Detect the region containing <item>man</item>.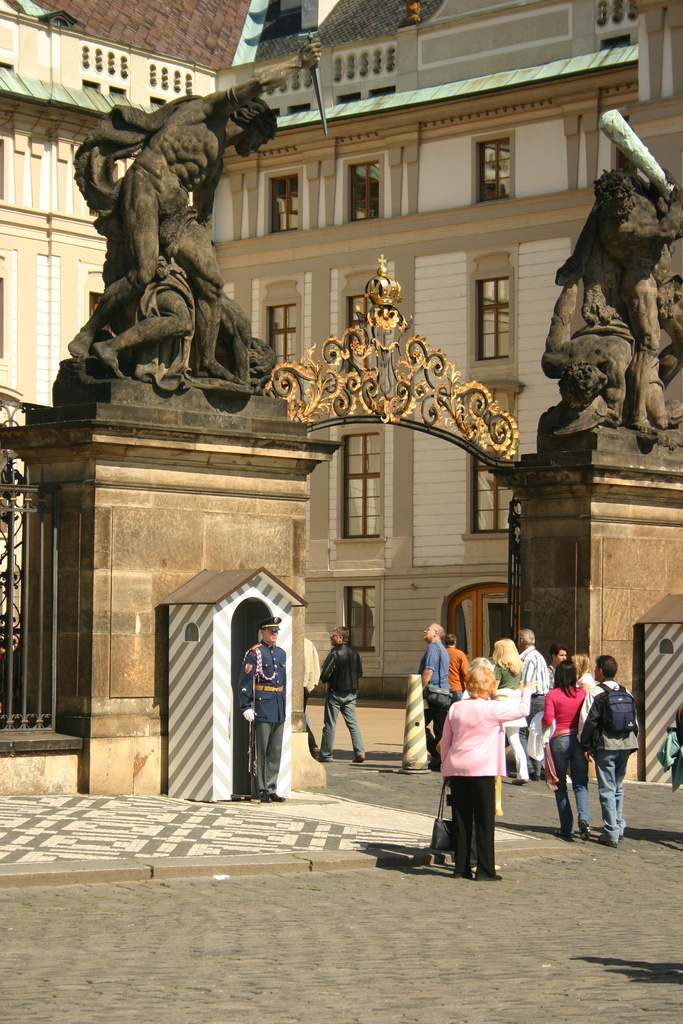
(443, 632, 470, 698).
